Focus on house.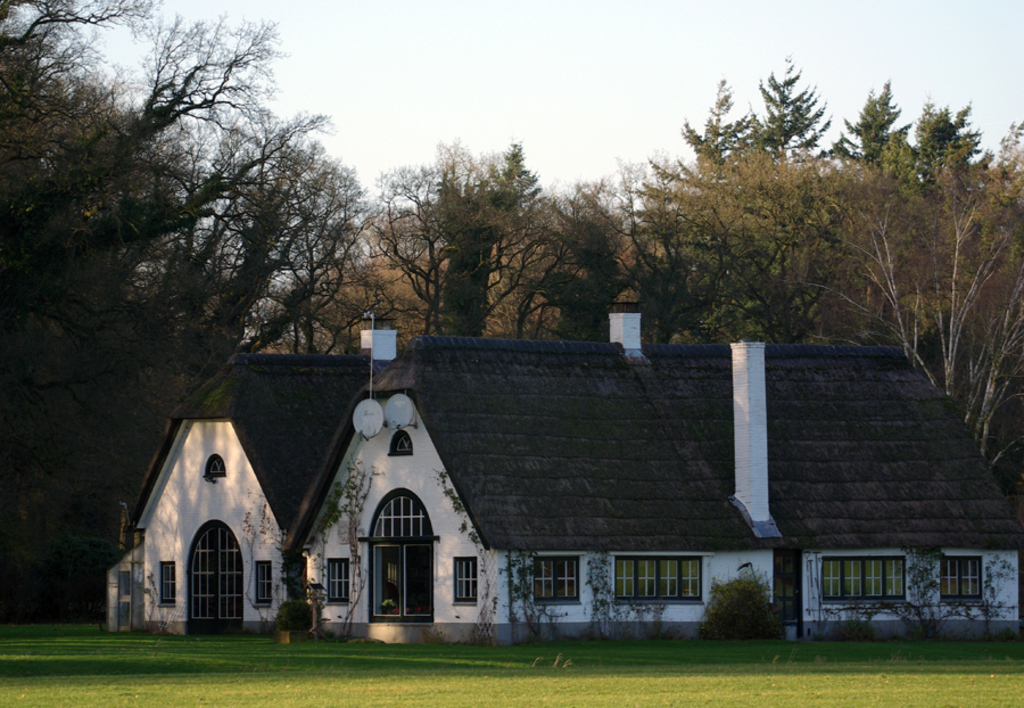
Focused at {"x1": 116, "y1": 291, "x2": 978, "y2": 656}.
